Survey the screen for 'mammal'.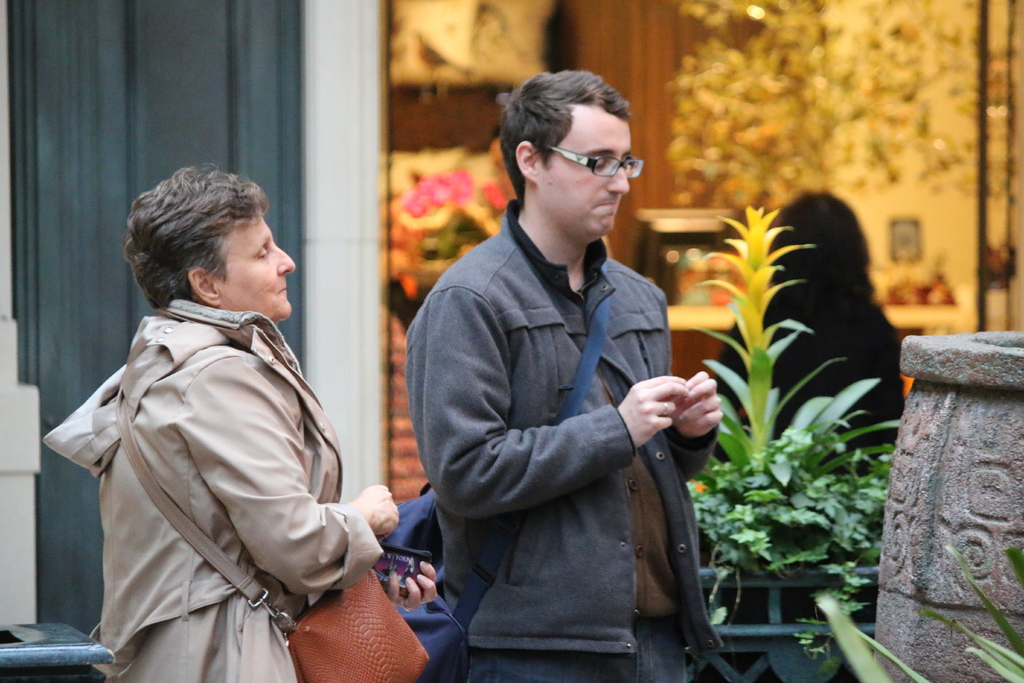
Survey found: (716, 186, 904, 479).
